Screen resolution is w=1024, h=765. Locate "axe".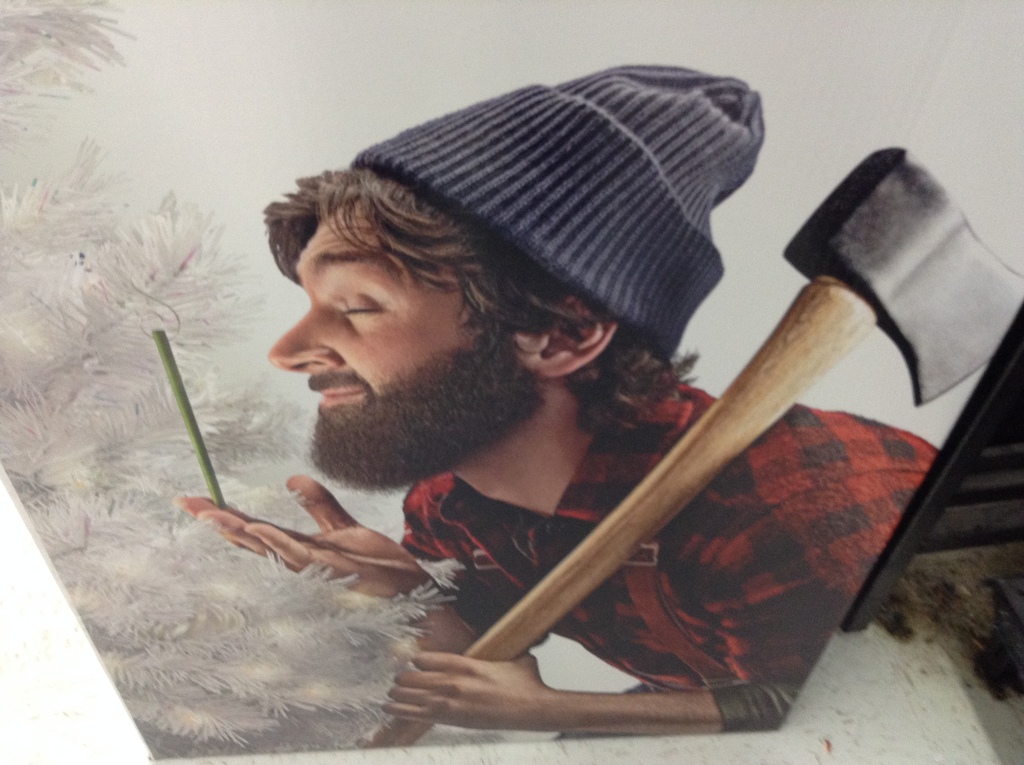
<box>362,146,1023,746</box>.
